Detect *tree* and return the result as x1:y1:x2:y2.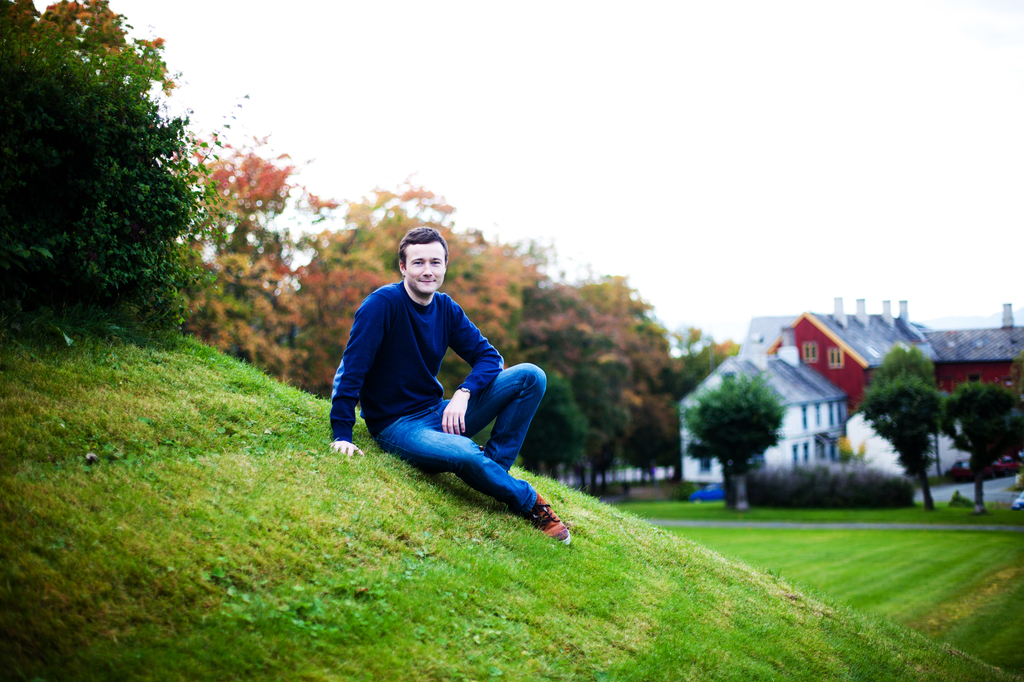
0:0:206:351.
